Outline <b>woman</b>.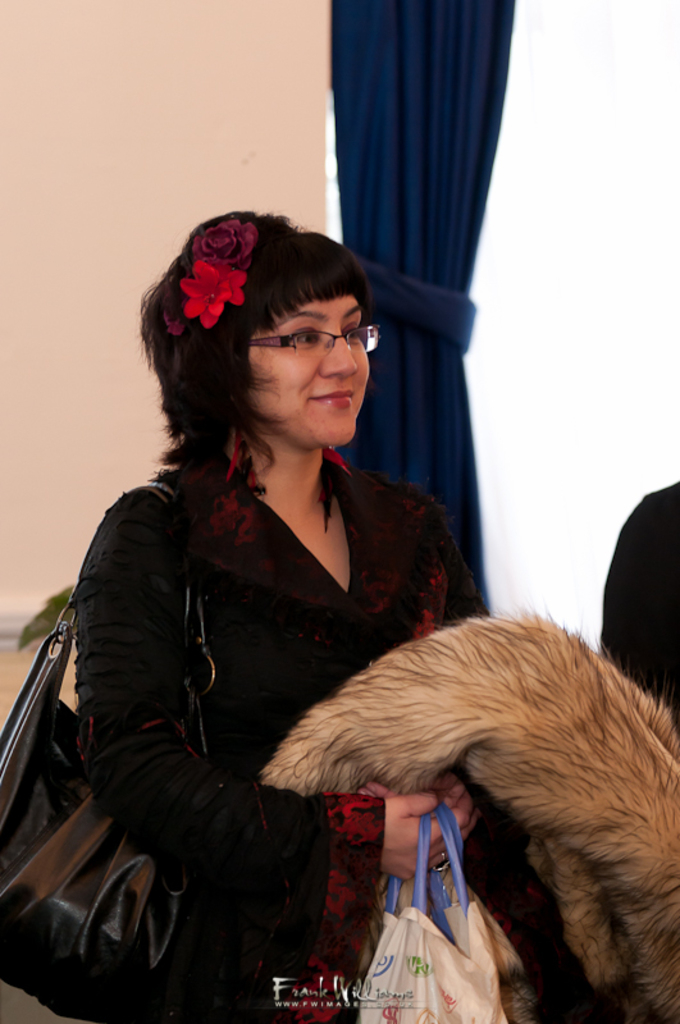
Outline: locate(29, 187, 529, 1016).
